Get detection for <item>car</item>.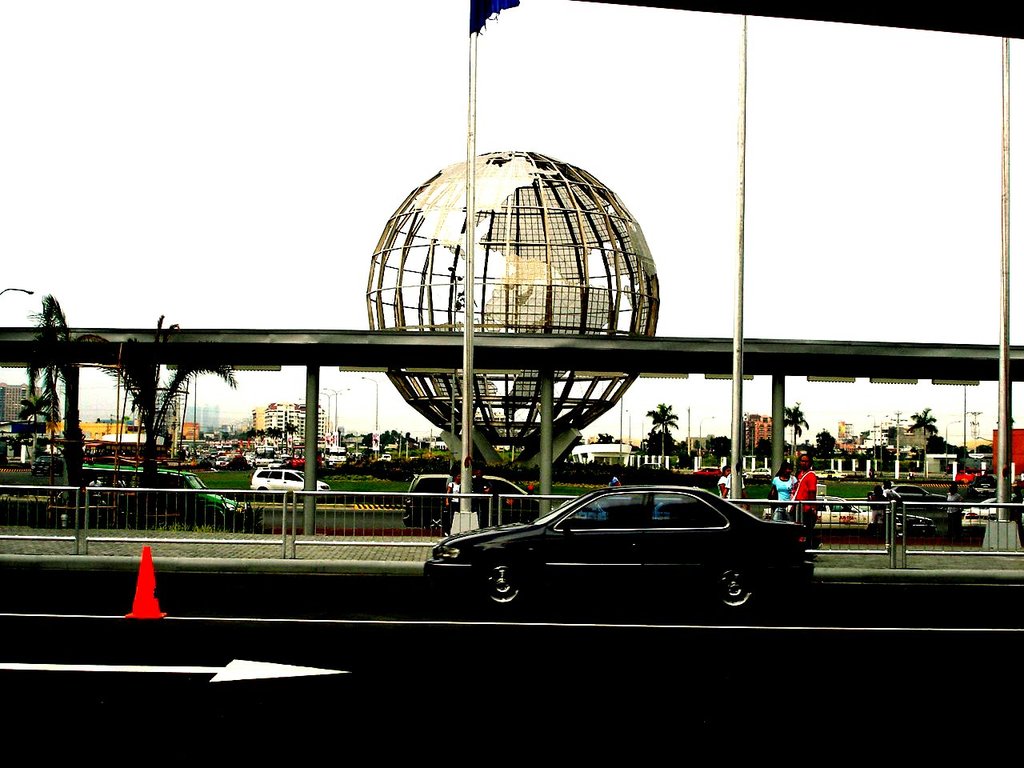
Detection: 82 463 245 527.
